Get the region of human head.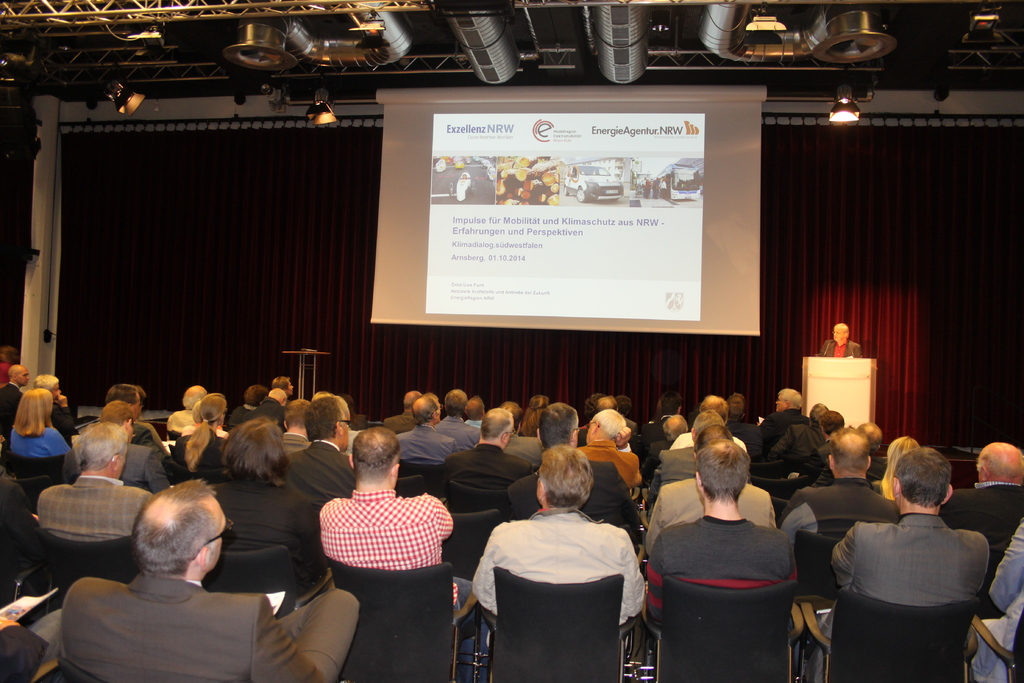
699,393,729,415.
